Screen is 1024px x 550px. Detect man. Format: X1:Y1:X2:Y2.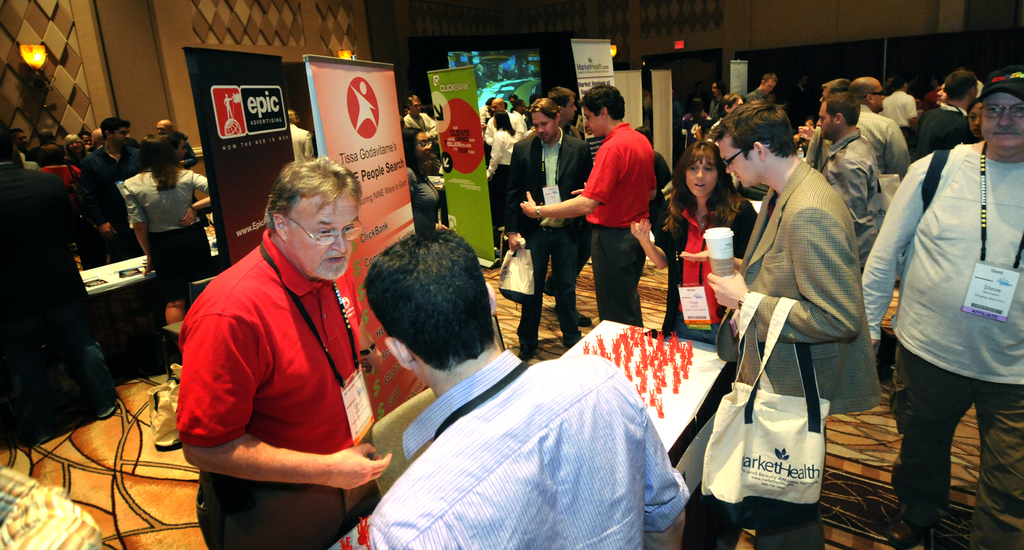
531:86:598:321.
